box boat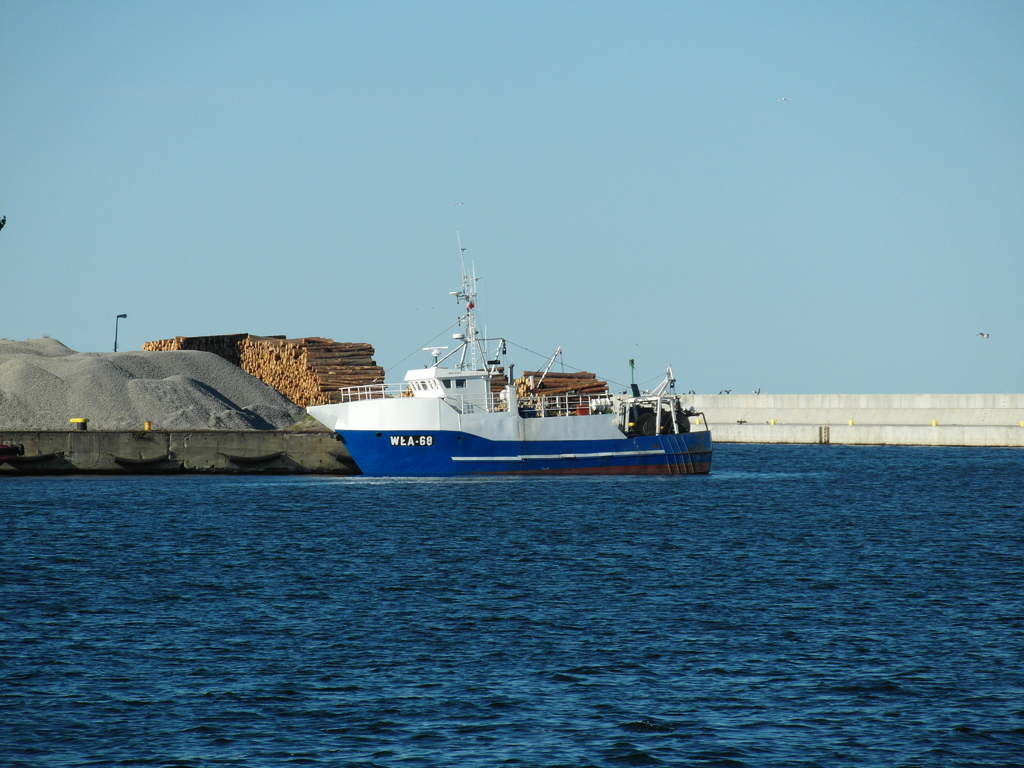
<region>300, 230, 714, 477</region>
